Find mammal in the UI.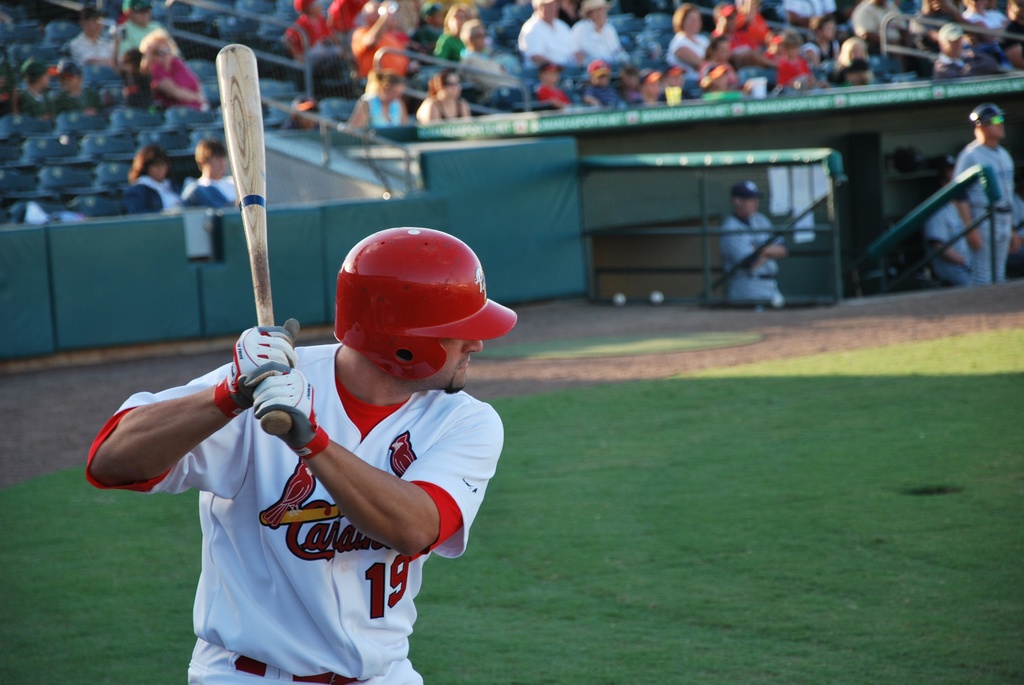
UI element at [left=177, top=132, right=240, bottom=211].
